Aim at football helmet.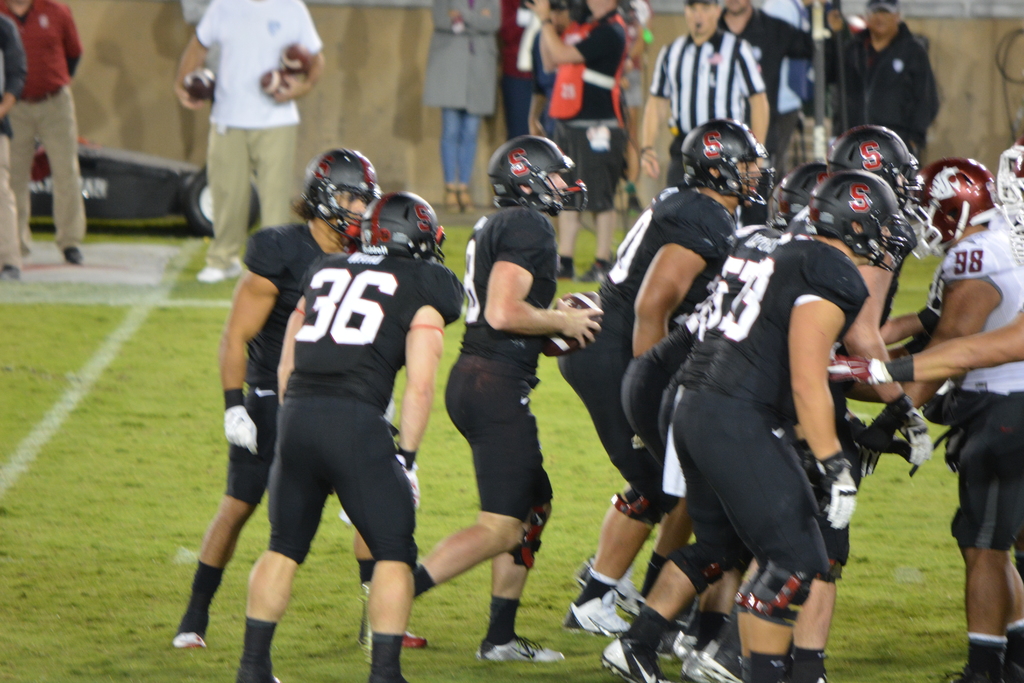
Aimed at (490, 133, 588, 213).
